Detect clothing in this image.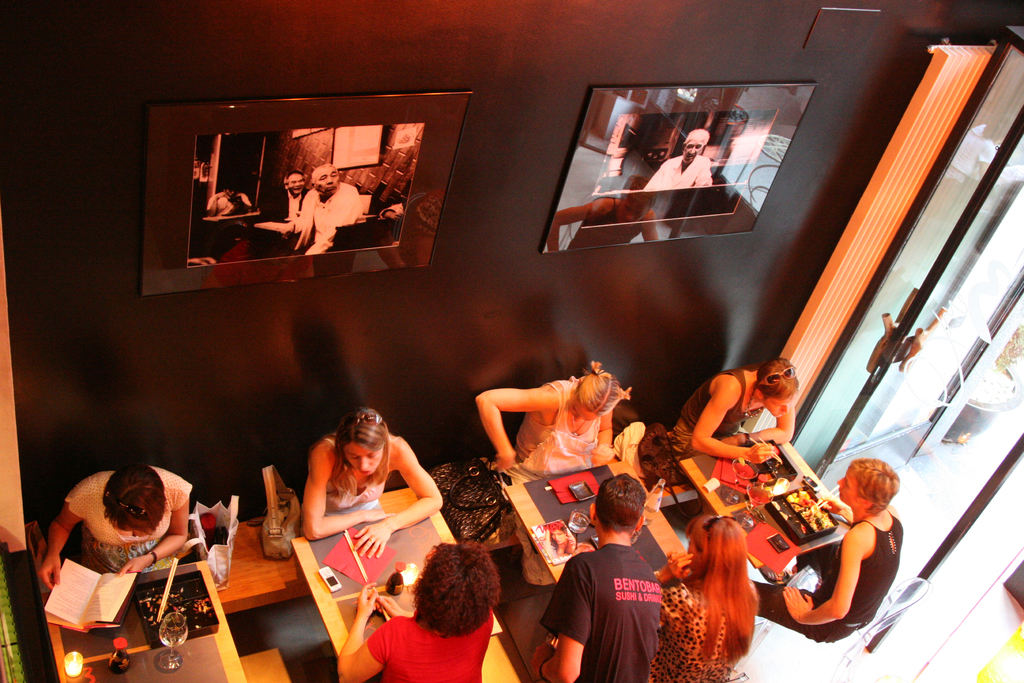
Detection: (x1=642, y1=160, x2=712, y2=191).
